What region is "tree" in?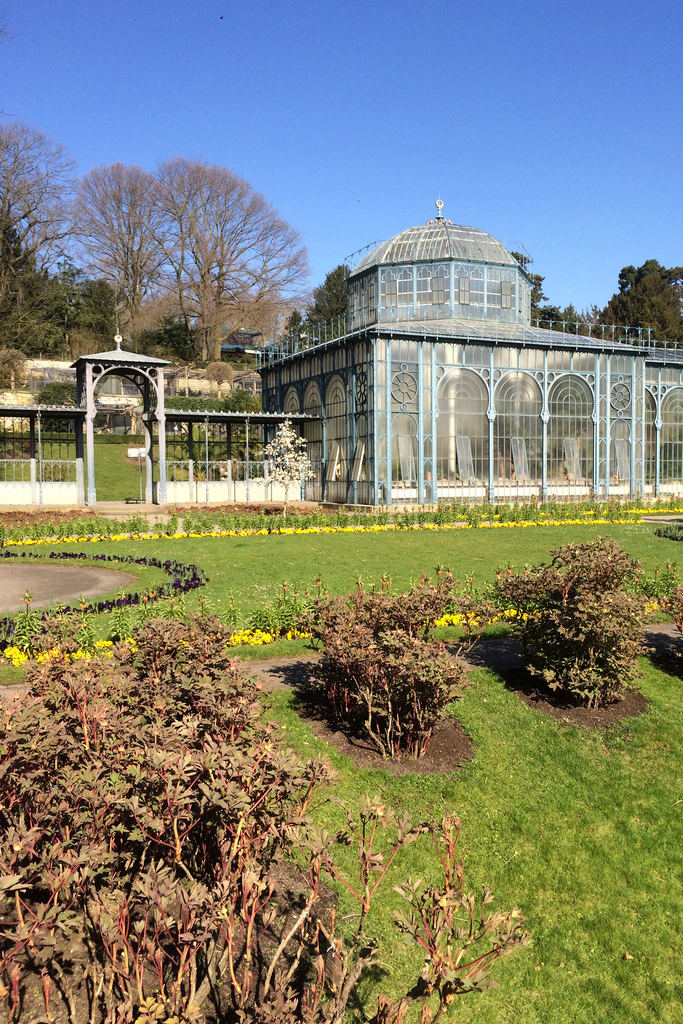
<box>74,161,164,342</box>.
